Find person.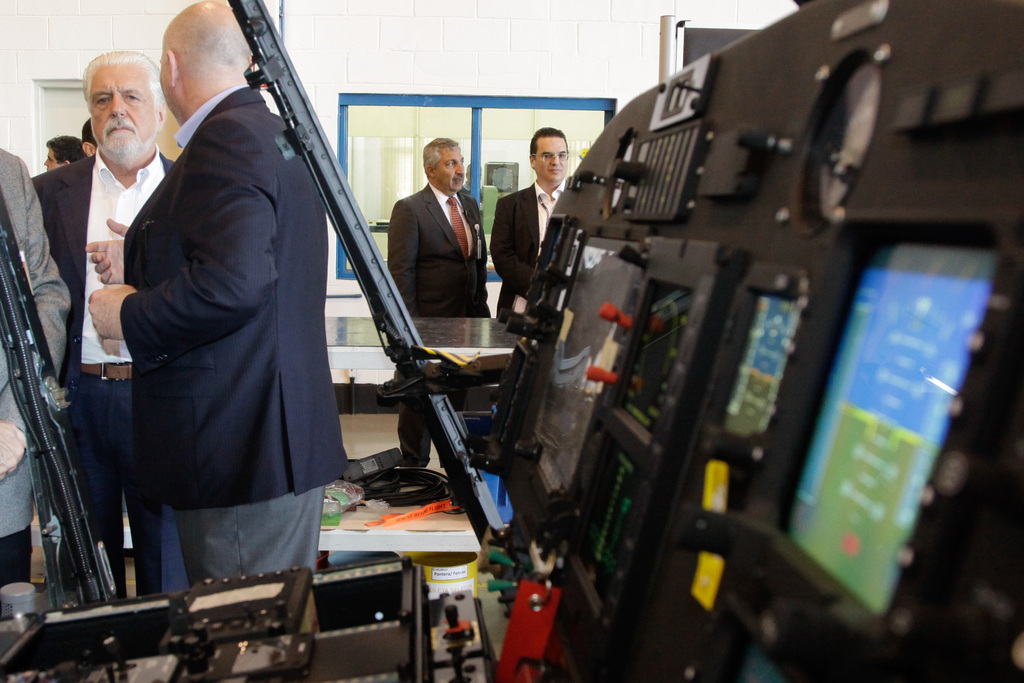
detection(491, 127, 570, 337).
